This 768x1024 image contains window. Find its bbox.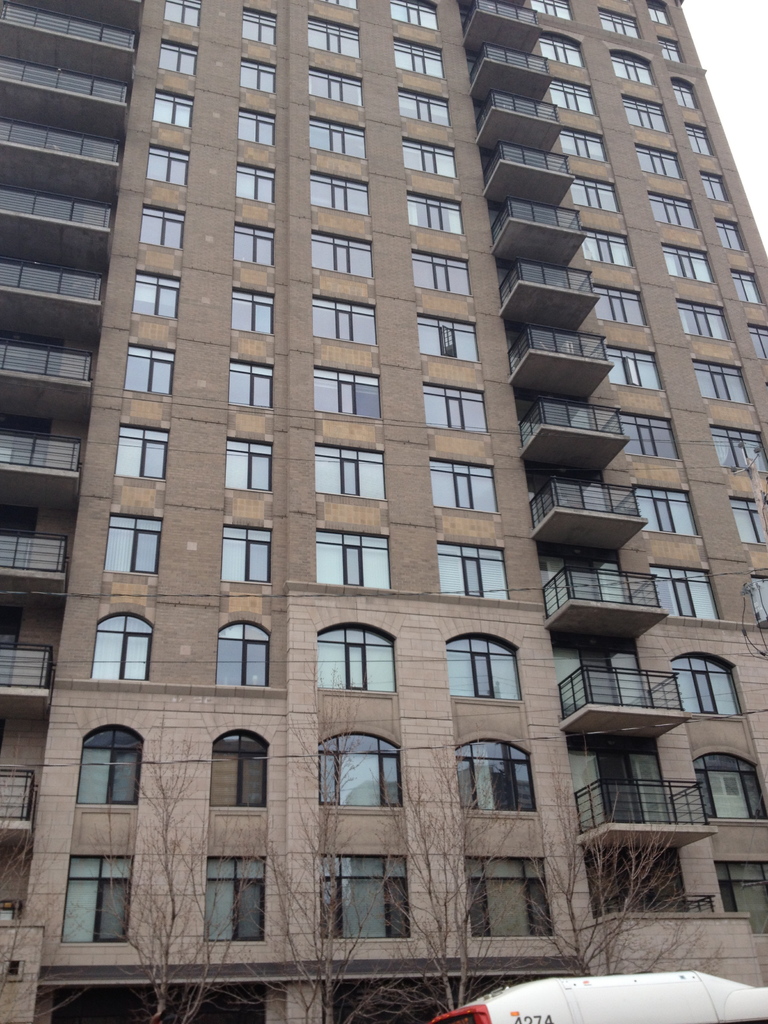
157/42/198/77.
